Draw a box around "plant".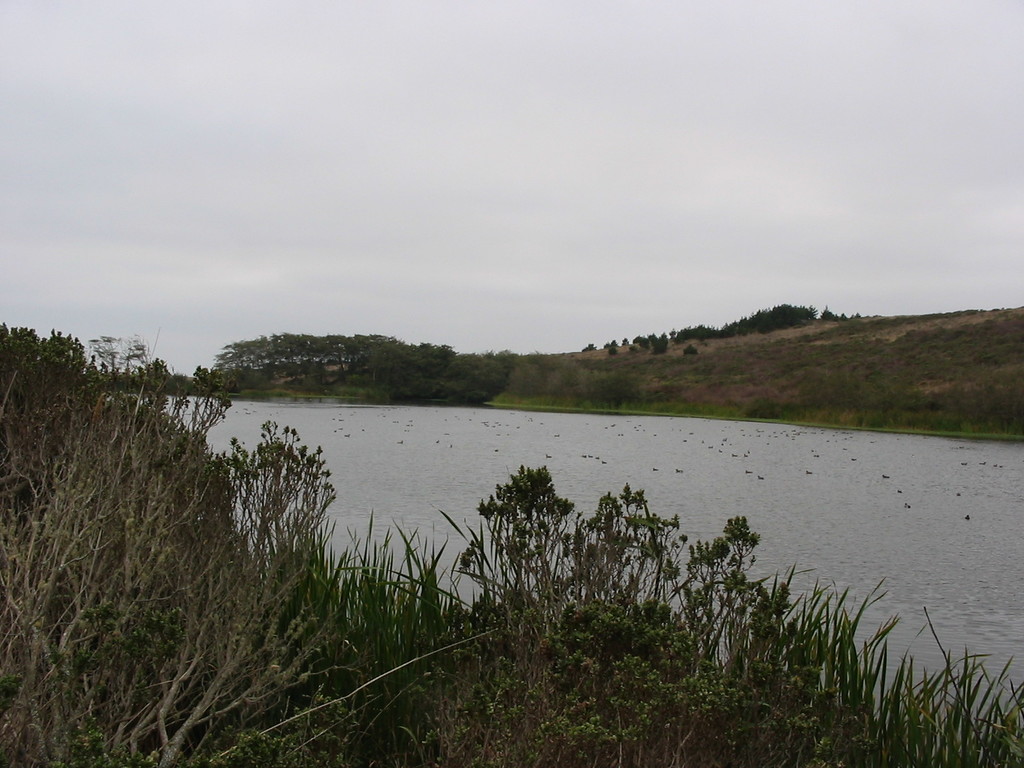
<box>459,470,581,632</box>.
